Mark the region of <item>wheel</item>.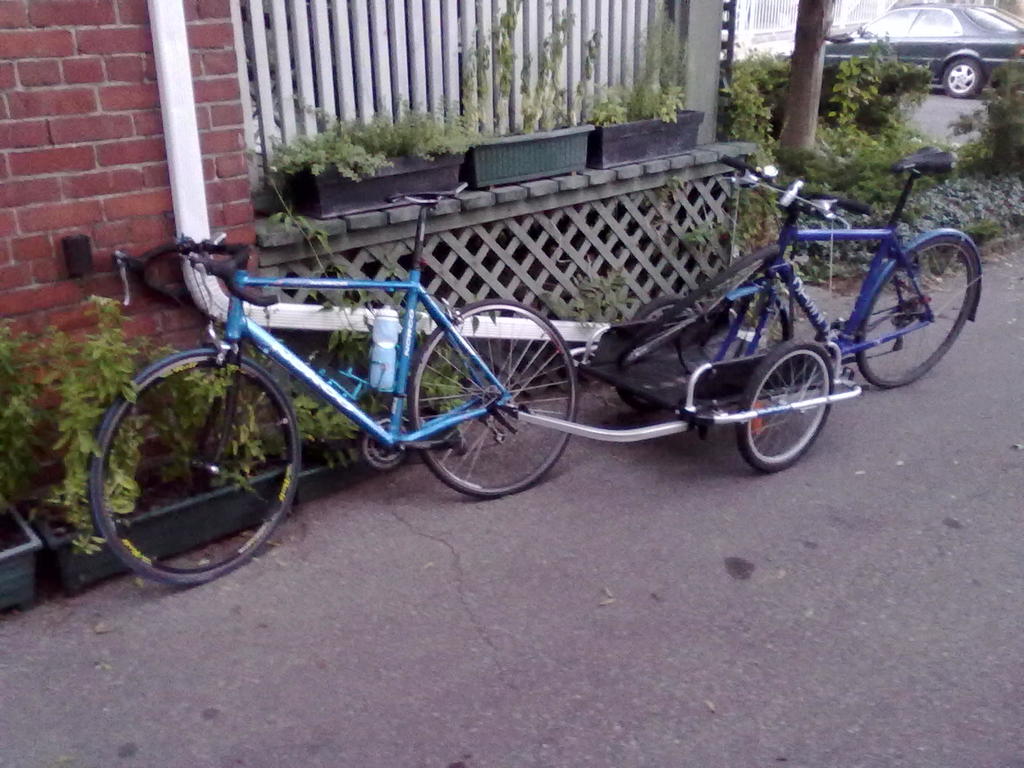
Region: detection(944, 60, 982, 99).
